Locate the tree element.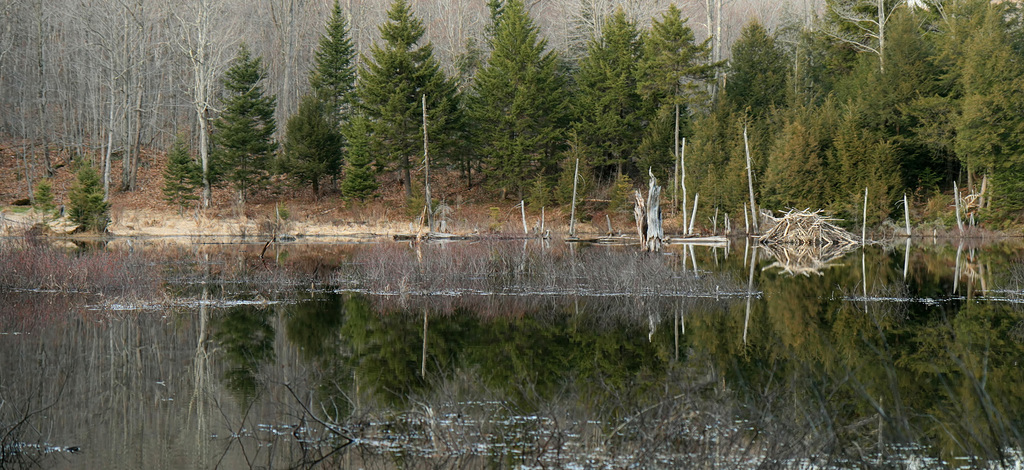
Element bbox: 282, 90, 339, 197.
